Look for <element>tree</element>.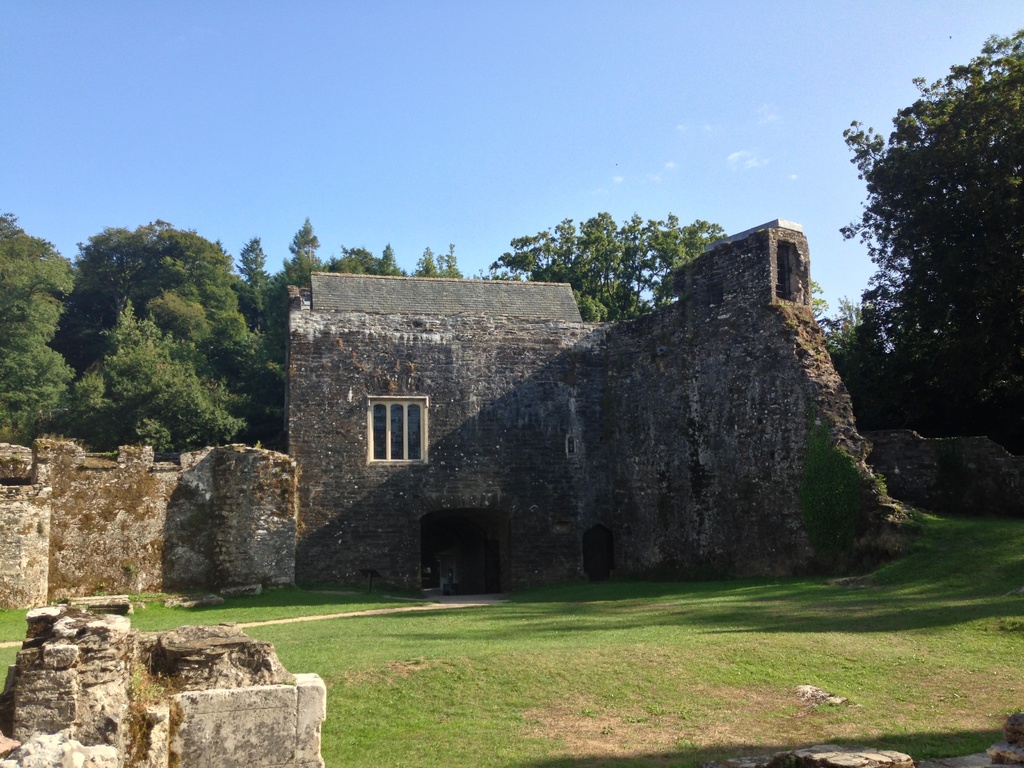
Found: {"x1": 818, "y1": 31, "x2": 1023, "y2": 451}.
